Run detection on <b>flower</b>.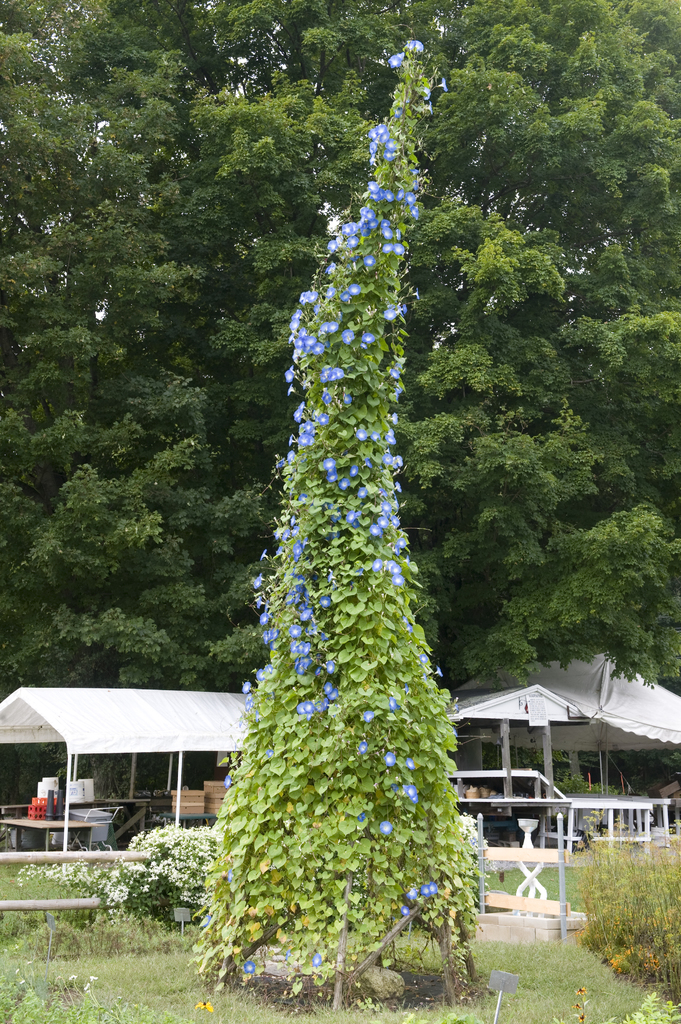
Result: bbox=[422, 86, 431, 100].
